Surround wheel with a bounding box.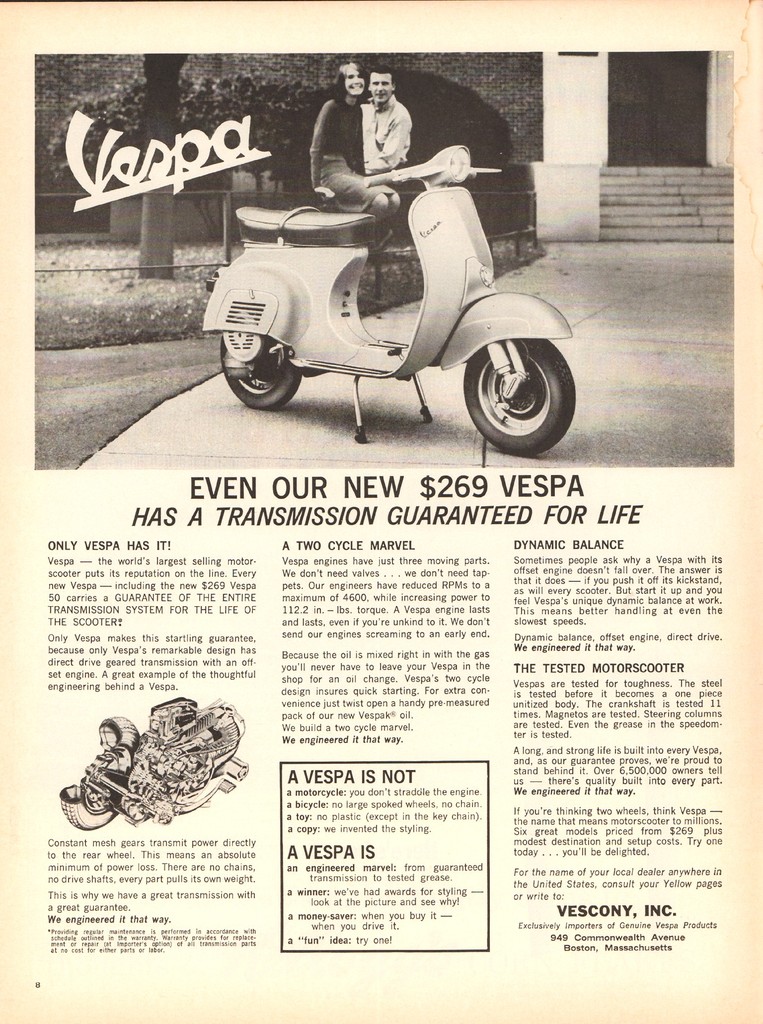
<region>61, 801, 117, 829</region>.
